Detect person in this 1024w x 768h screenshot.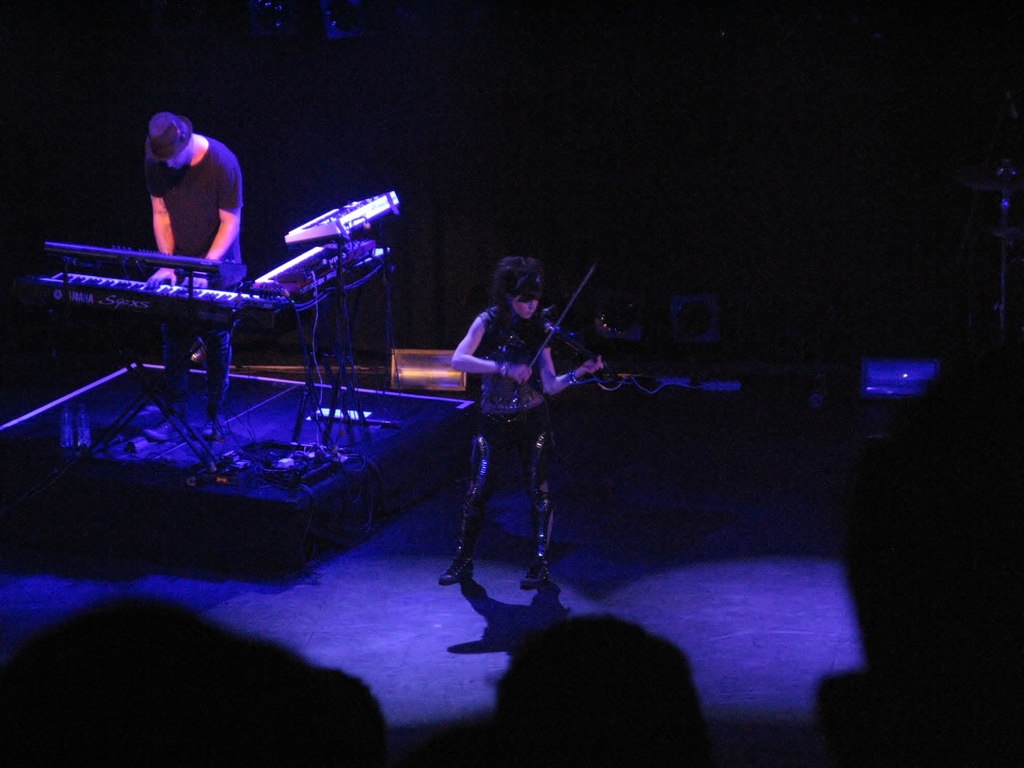
Detection: [437,254,605,588].
